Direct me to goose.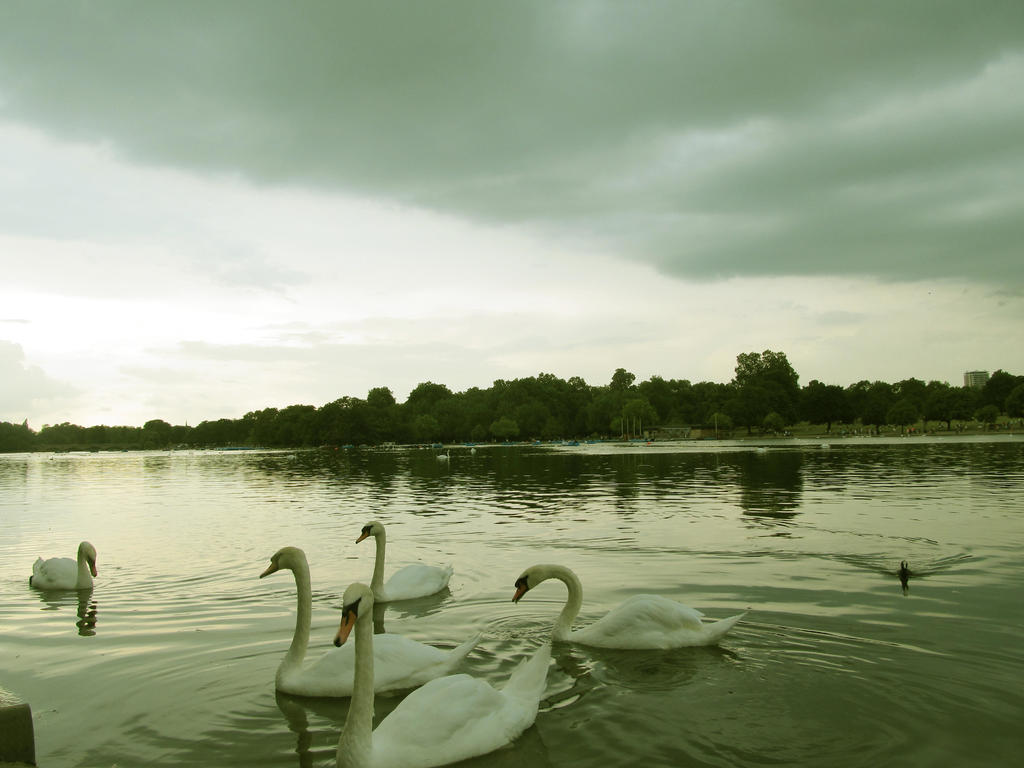
Direction: box(355, 517, 457, 598).
